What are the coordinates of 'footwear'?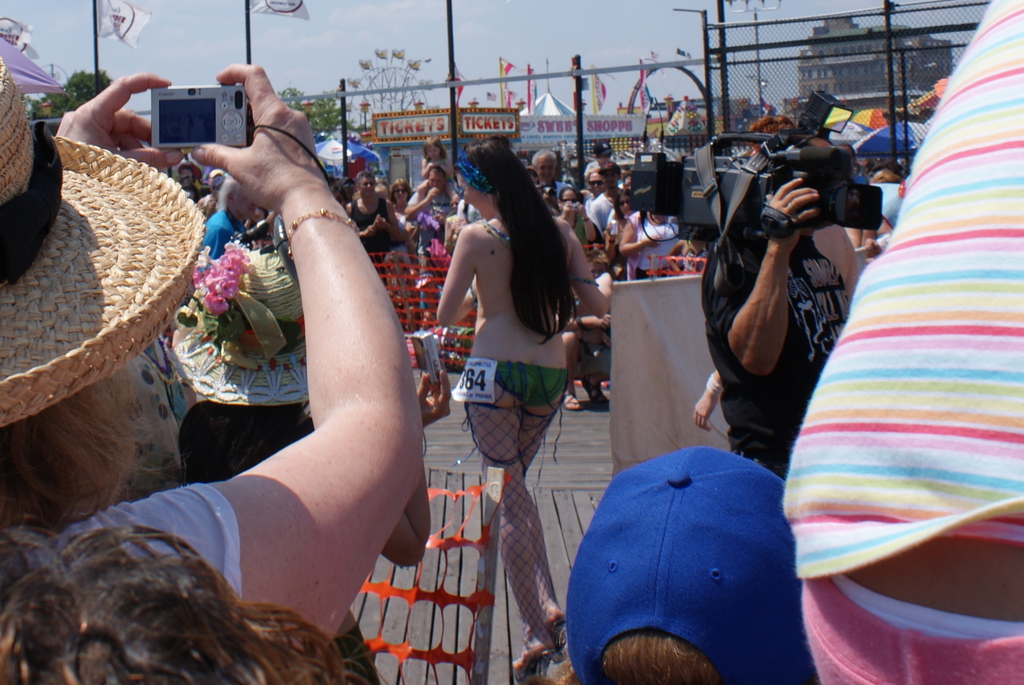
[x1=563, y1=390, x2=585, y2=410].
